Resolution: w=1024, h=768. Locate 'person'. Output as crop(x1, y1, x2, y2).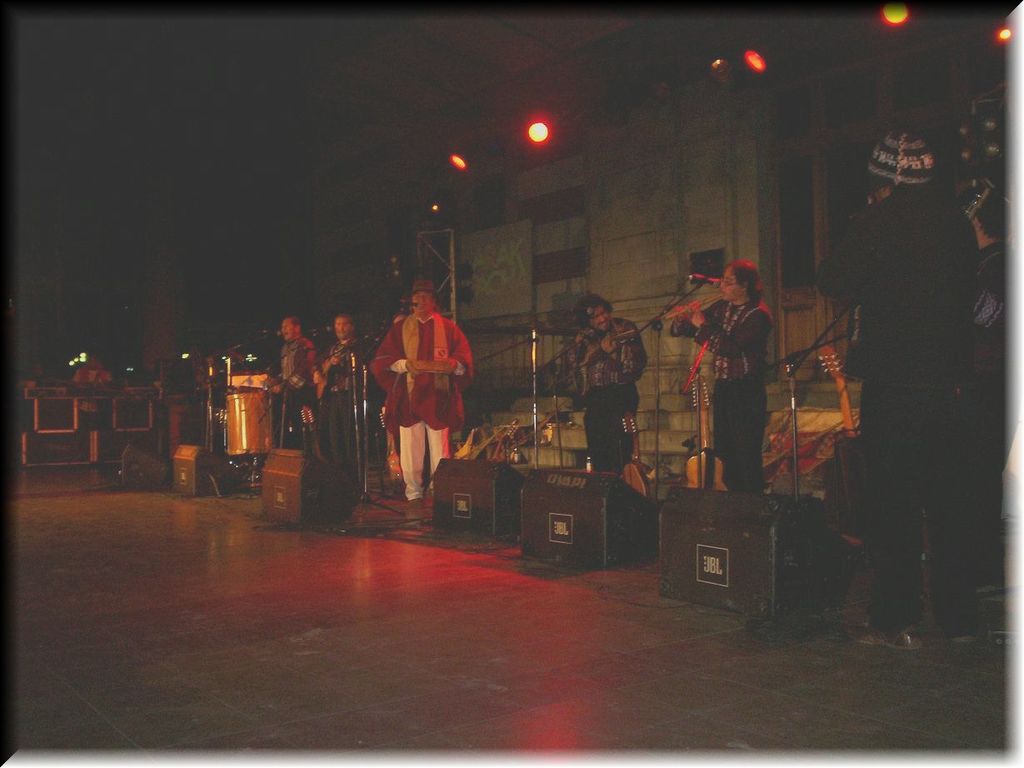
crop(312, 310, 362, 486).
